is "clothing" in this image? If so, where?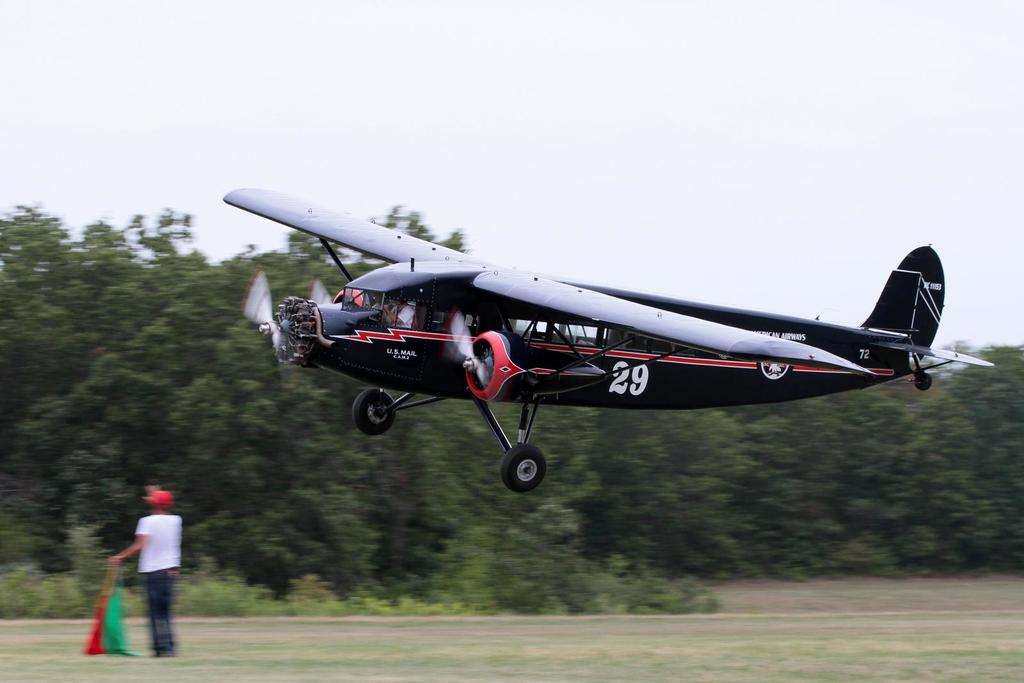
Yes, at x1=136, y1=513, x2=184, y2=655.
